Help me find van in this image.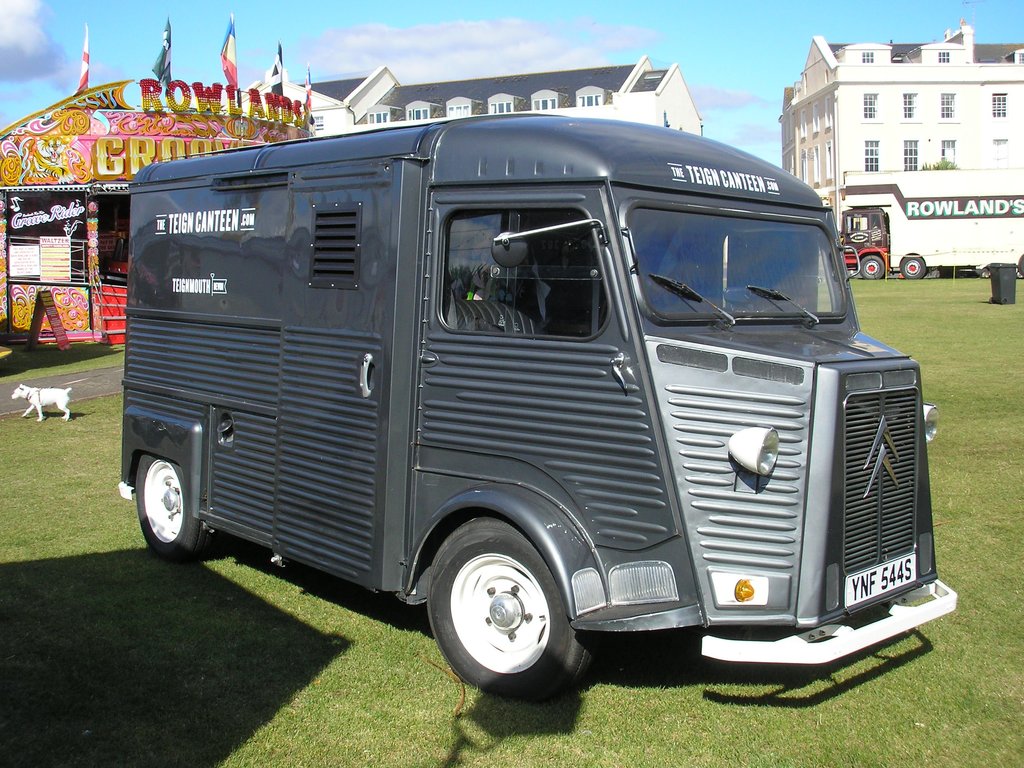
Found it: locate(116, 113, 957, 701).
